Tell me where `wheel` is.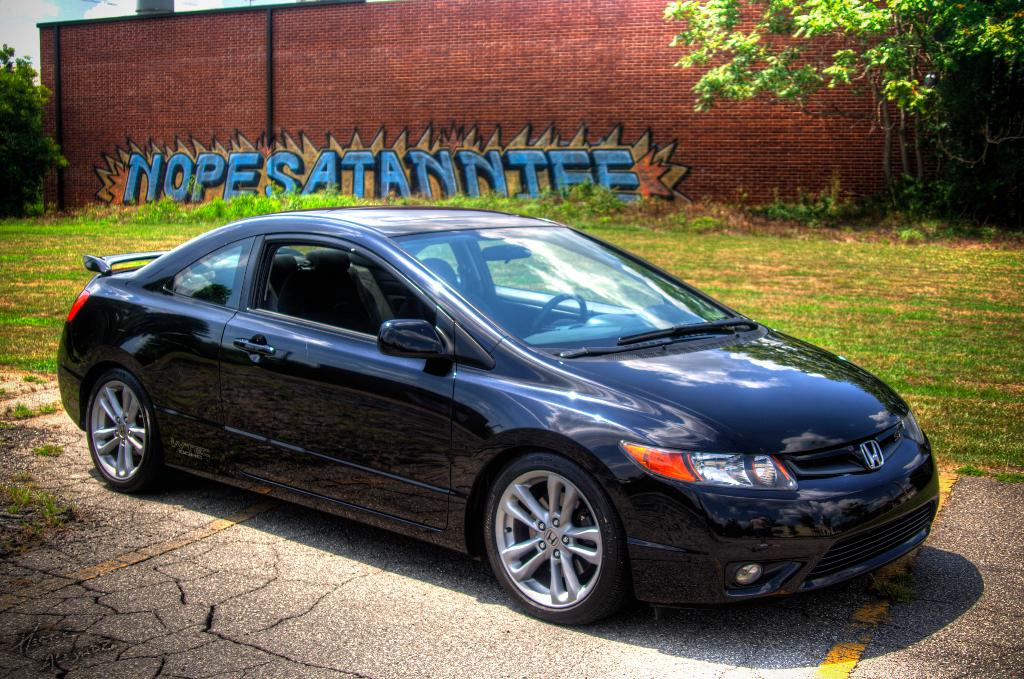
`wheel` is at <box>483,450,645,632</box>.
